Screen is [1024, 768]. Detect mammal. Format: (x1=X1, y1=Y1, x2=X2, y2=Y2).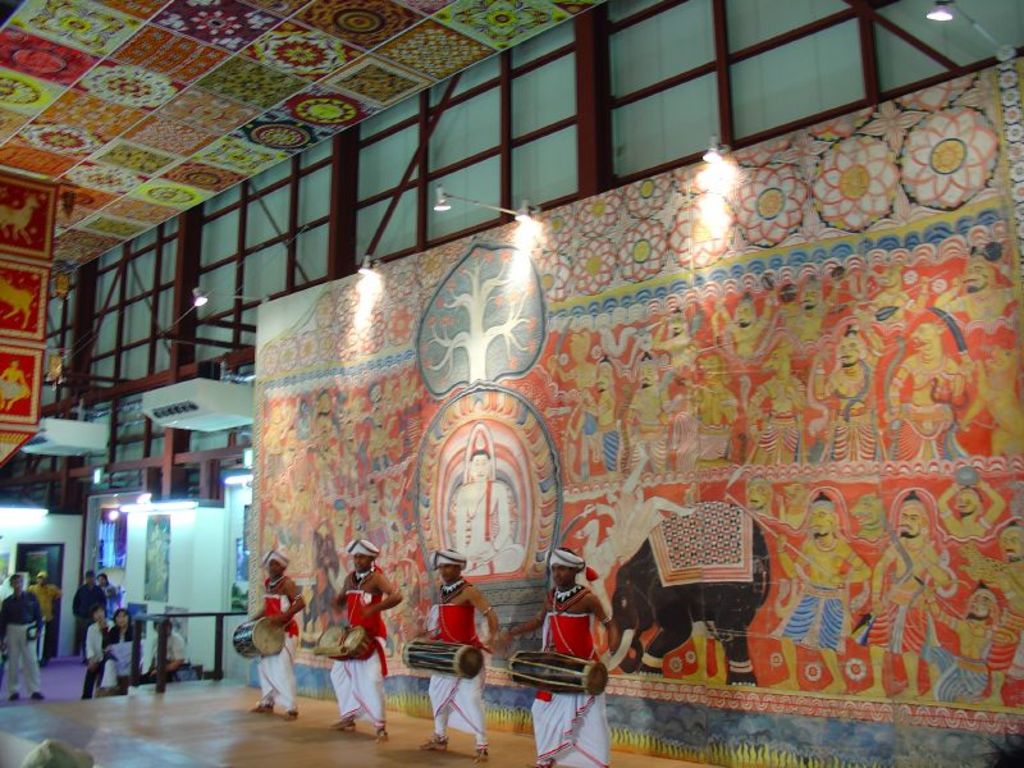
(x1=82, y1=605, x2=110, y2=696).
